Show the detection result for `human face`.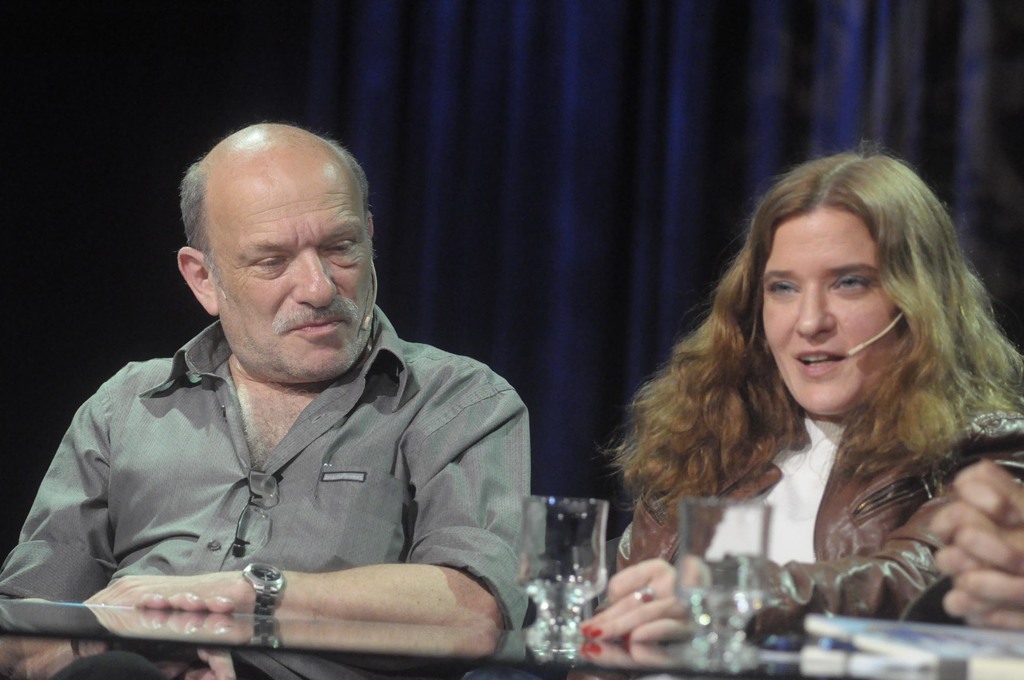
x1=214 y1=190 x2=382 y2=375.
